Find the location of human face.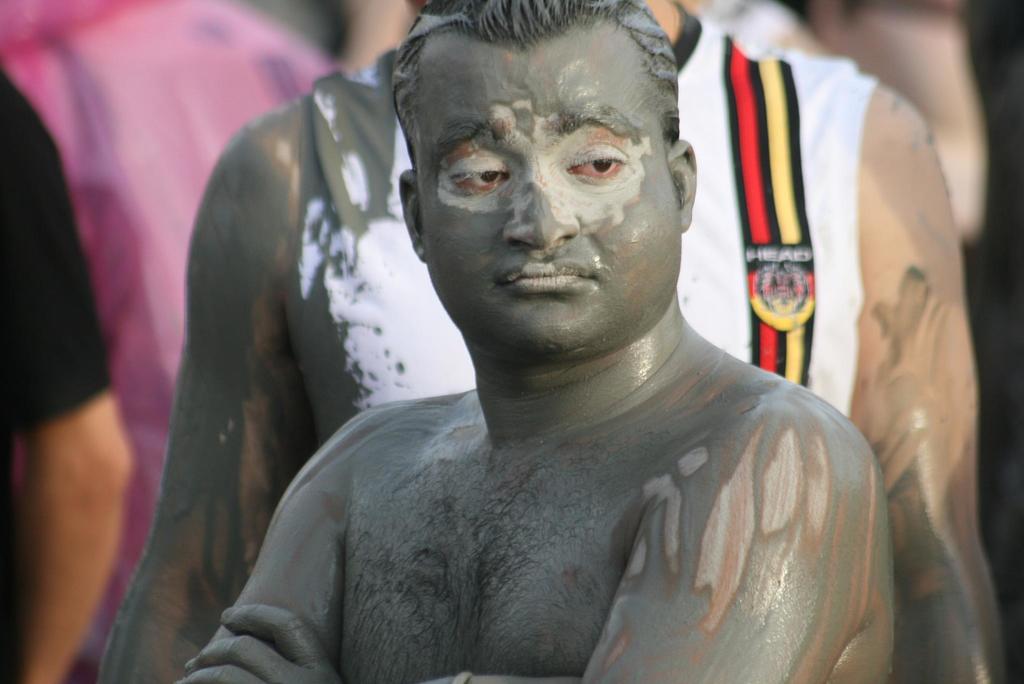
Location: [424,11,676,363].
